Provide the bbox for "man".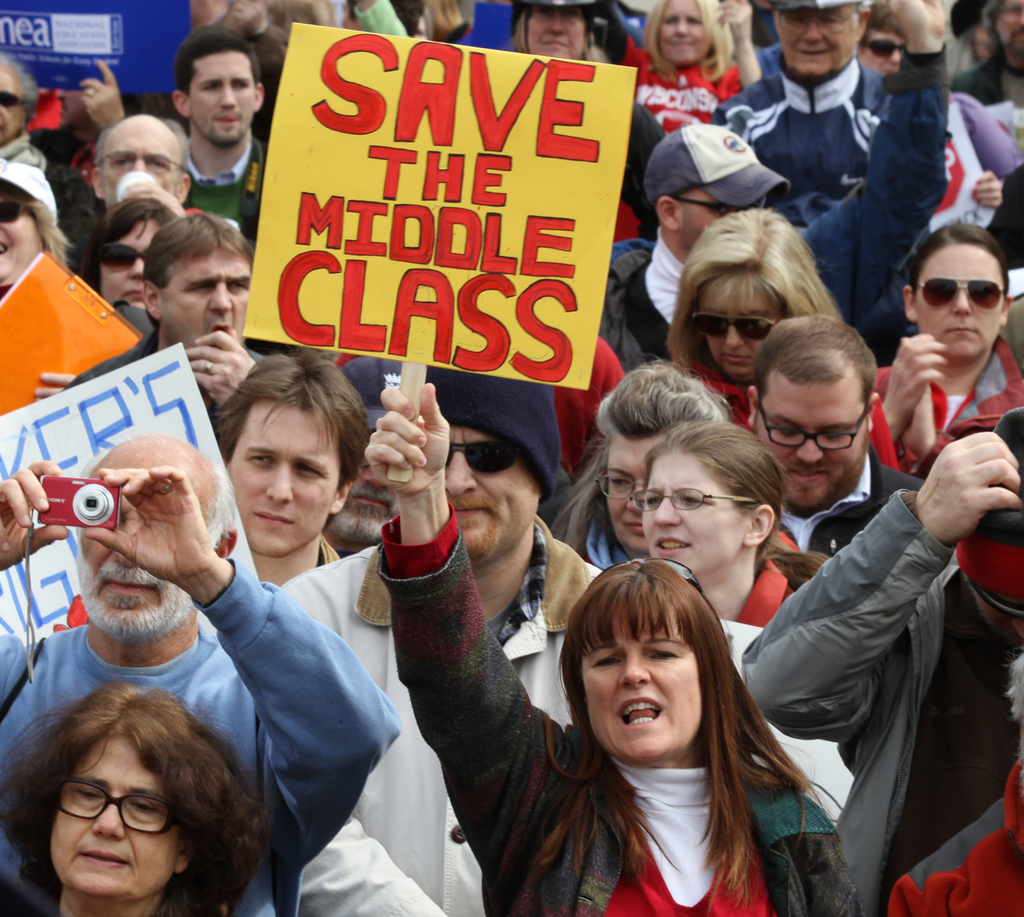
bbox=(219, 351, 374, 591).
